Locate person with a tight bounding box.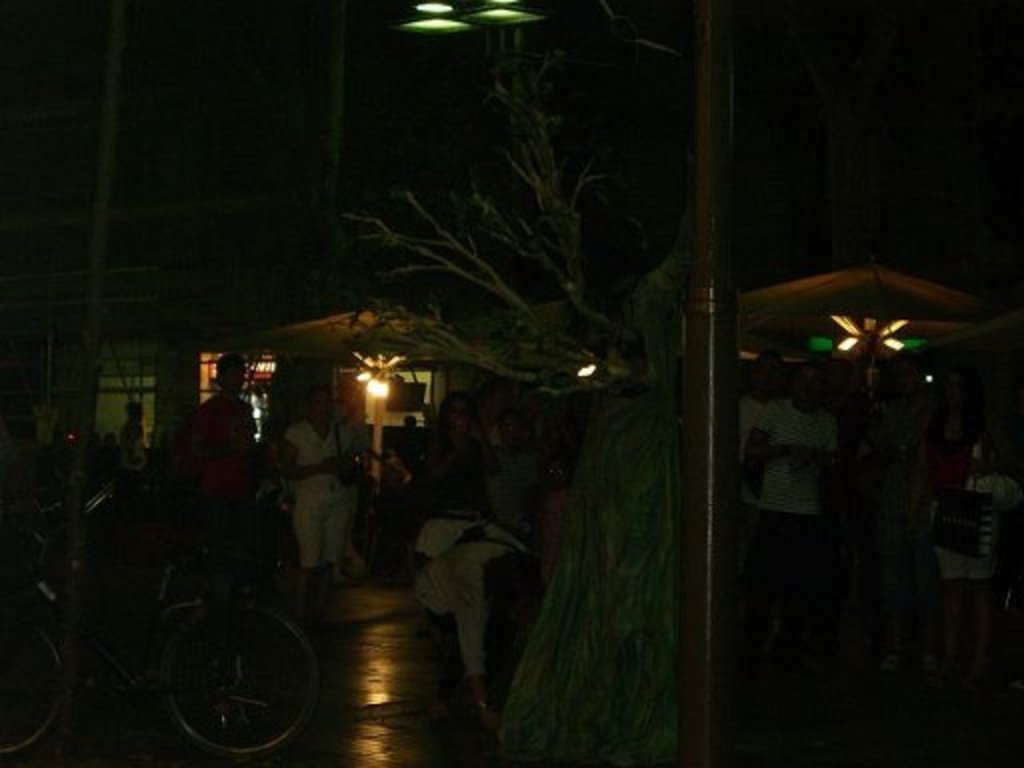
box=[274, 386, 368, 592].
